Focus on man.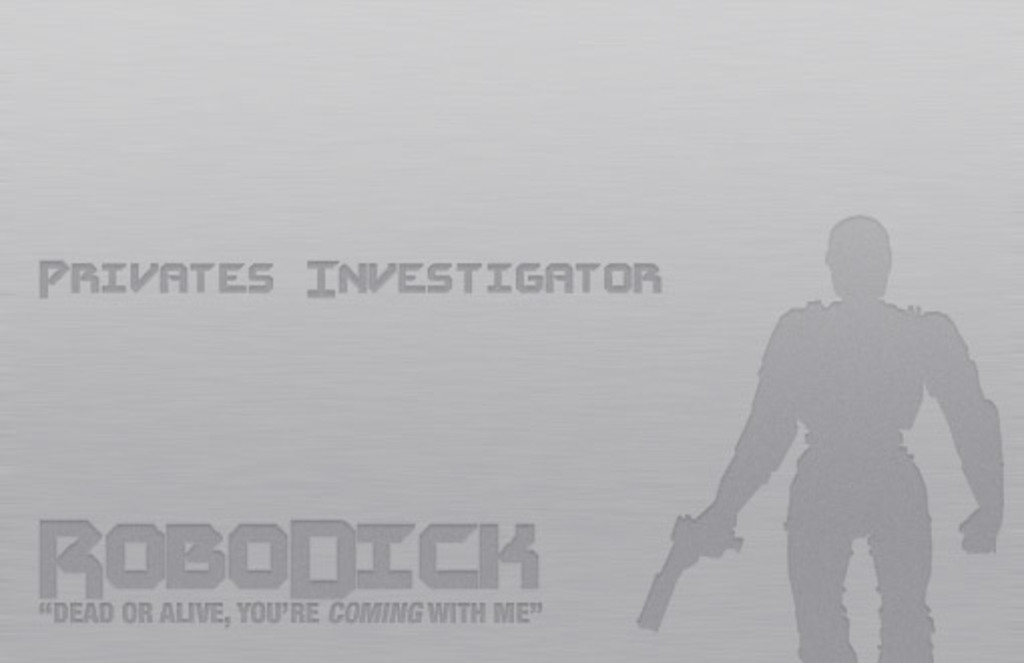
Focused at BBox(661, 213, 994, 649).
